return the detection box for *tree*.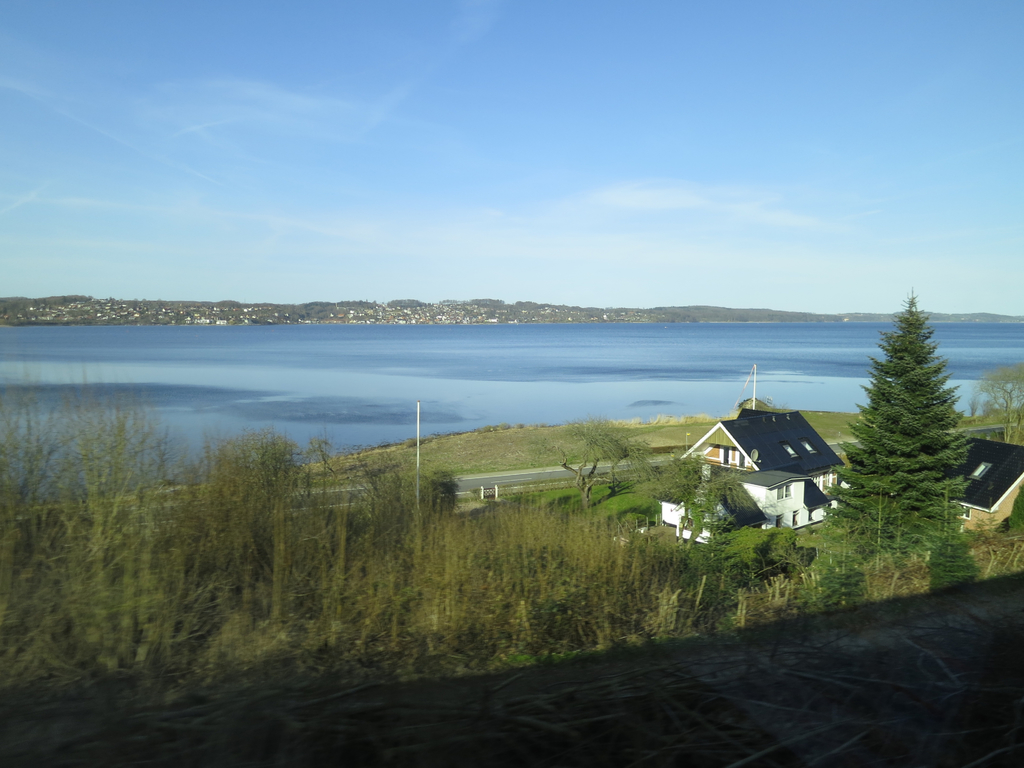
bbox(815, 252, 976, 584).
